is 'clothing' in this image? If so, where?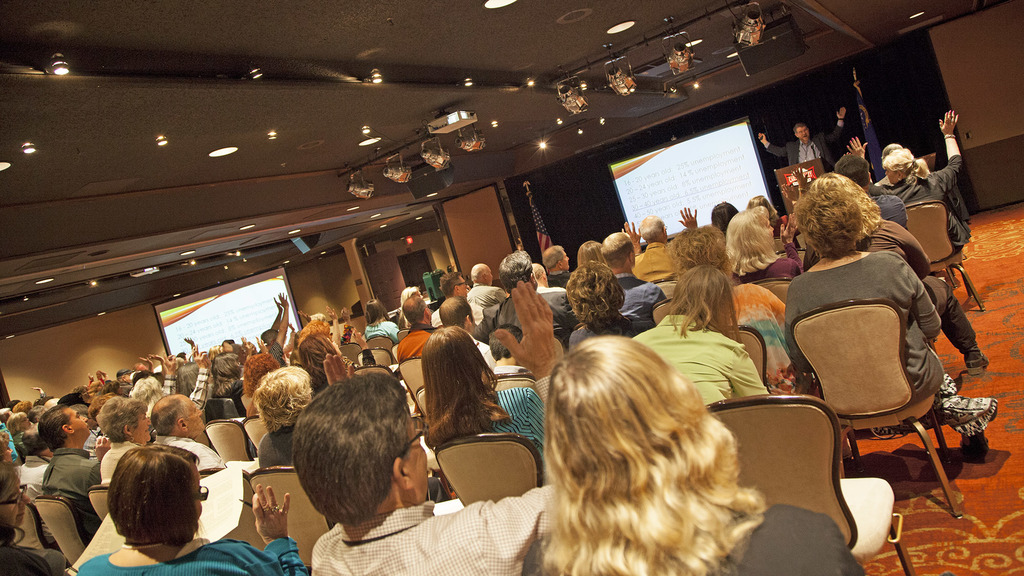
Yes, at l=781, t=242, r=959, b=467.
